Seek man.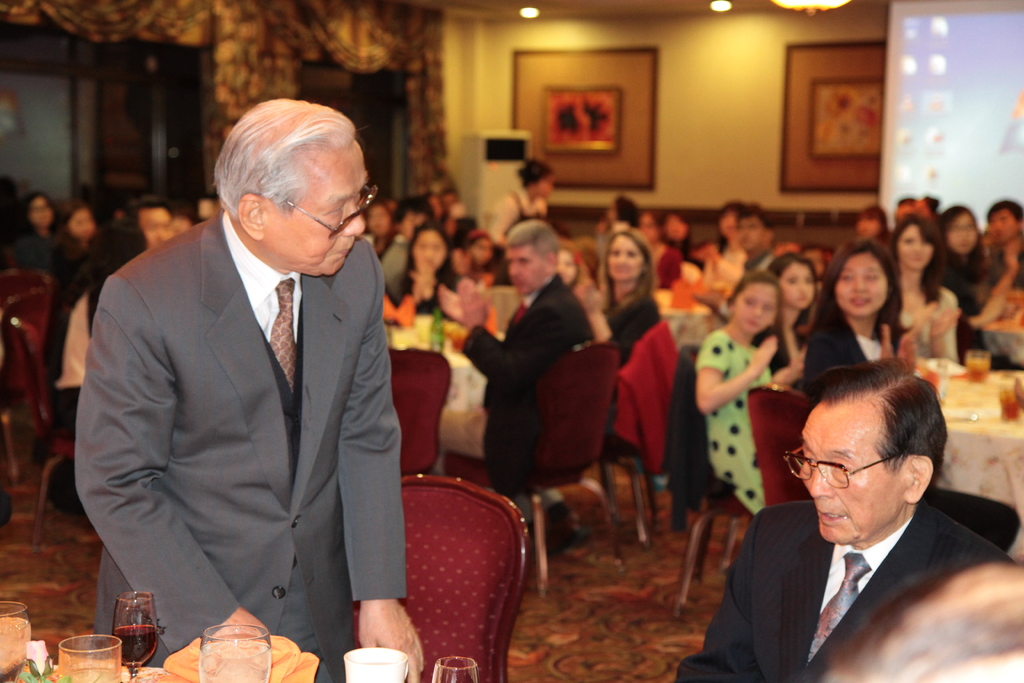
pyautogui.locateOnScreen(688, 381, 1006, 682).
